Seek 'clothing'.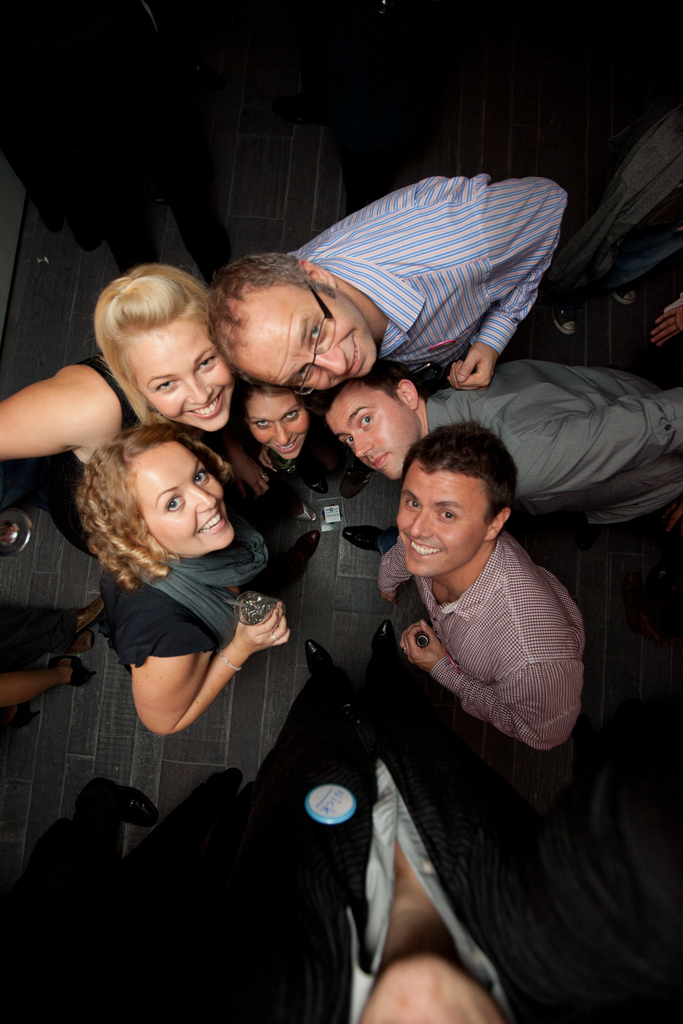
{"x1": 24, "y1": 350, "x2": 167, "y2": 557}.
